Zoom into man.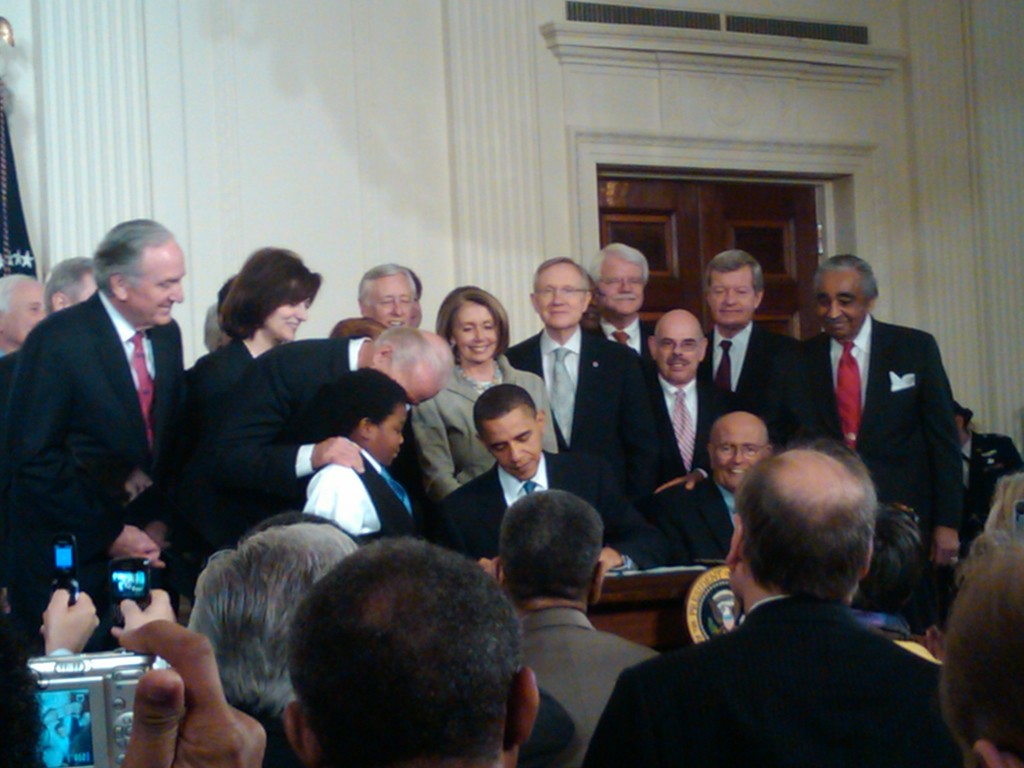
Zoom target: BBox(579, 241, 662, 352).
